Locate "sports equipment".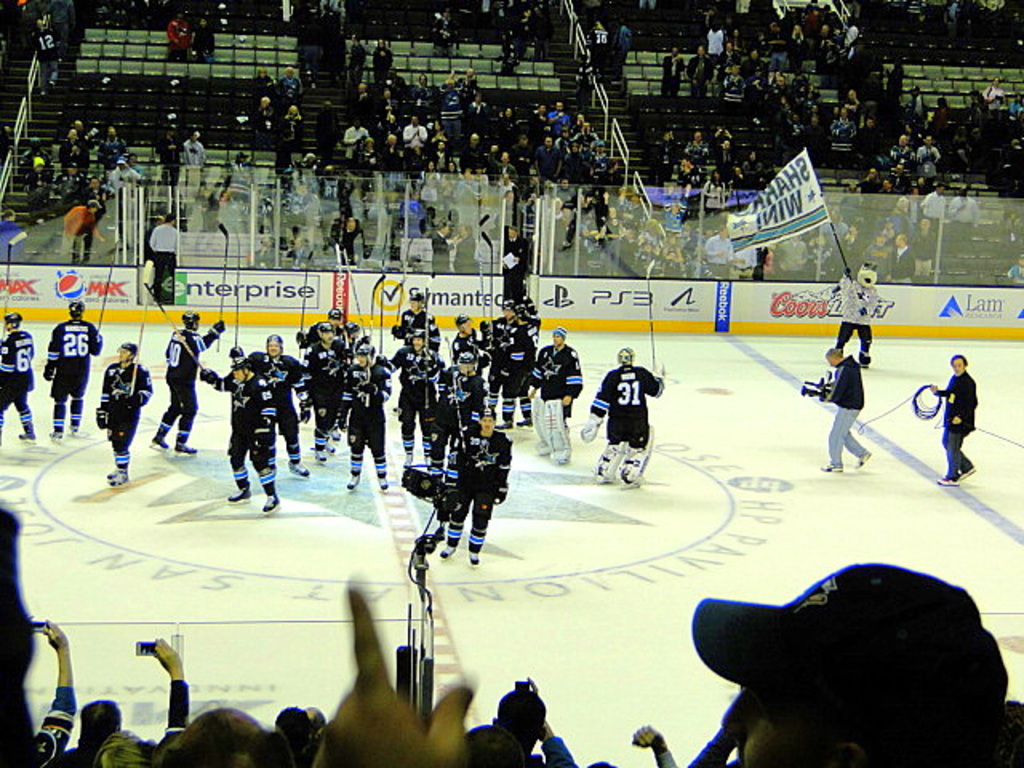
Bounding box: (left=413, top=330, right=427, bottom=339).
